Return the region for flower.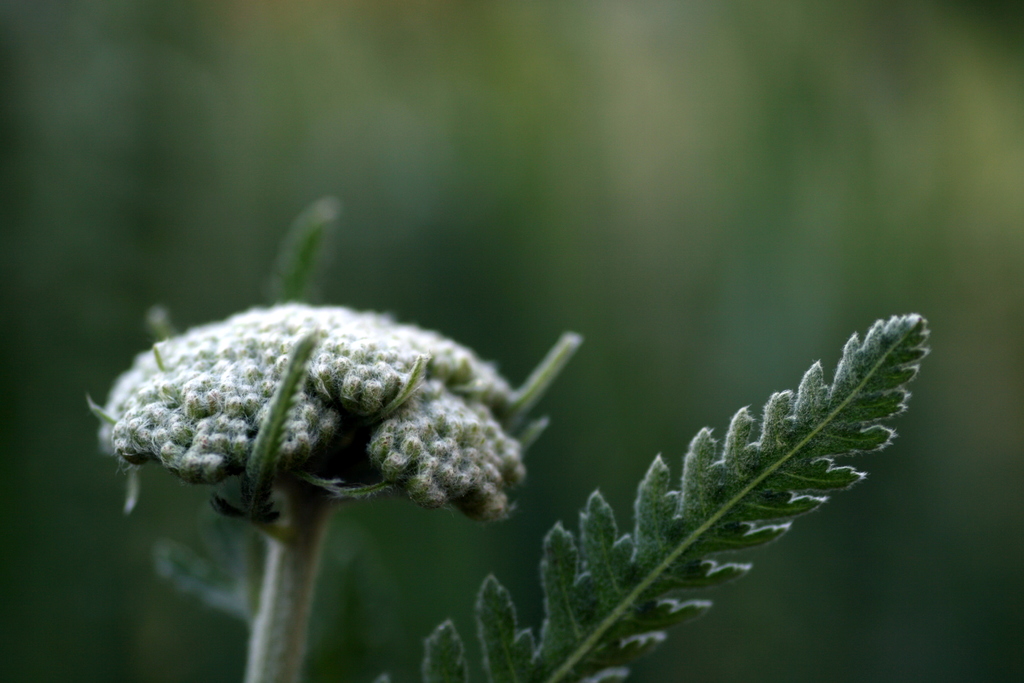
<box>104,279,588,538</box>.
